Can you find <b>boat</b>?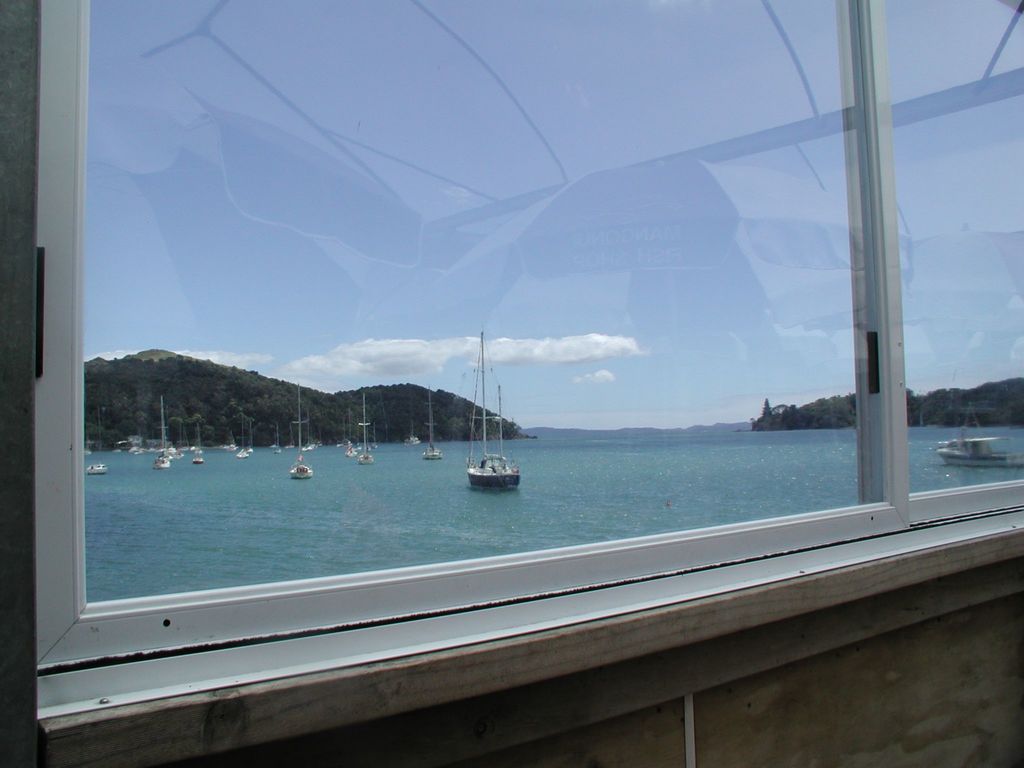
Yes, bounding box: [289, 386, 317, 479].
